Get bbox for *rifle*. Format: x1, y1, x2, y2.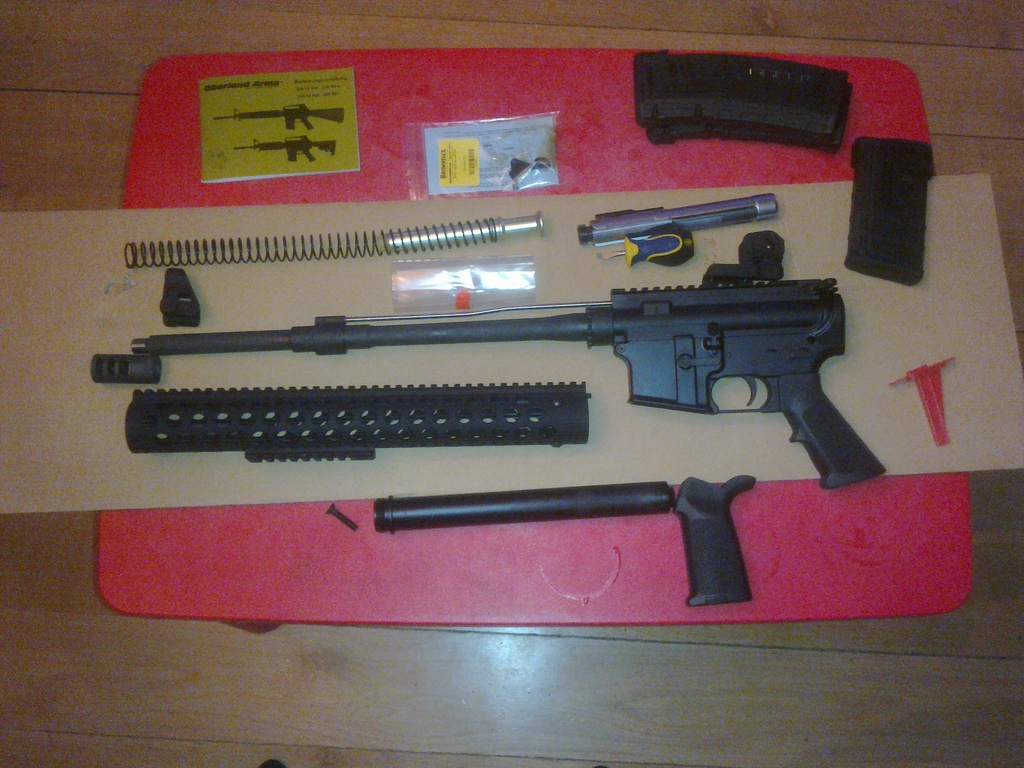
233, 136, 335, 161.
